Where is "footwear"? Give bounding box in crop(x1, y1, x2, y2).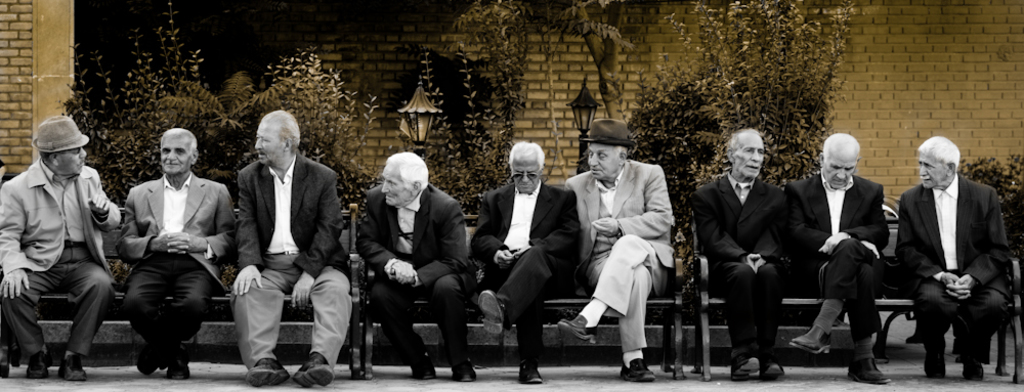
crop(945, 352, 981, 385).
